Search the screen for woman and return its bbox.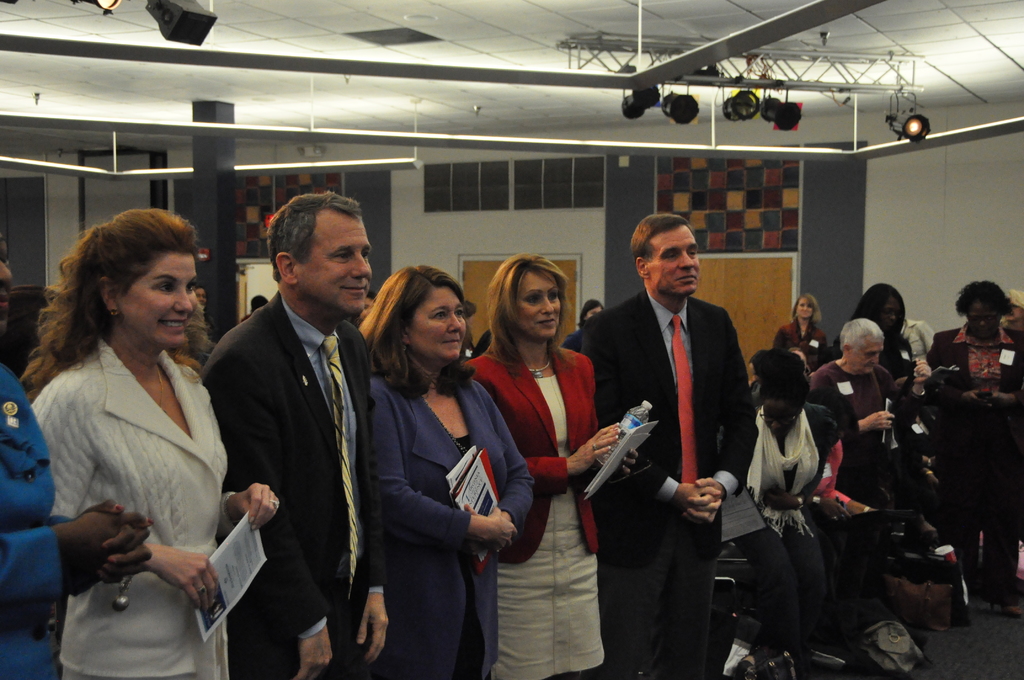
Found: bbox=[359, 266, 537, 679].
